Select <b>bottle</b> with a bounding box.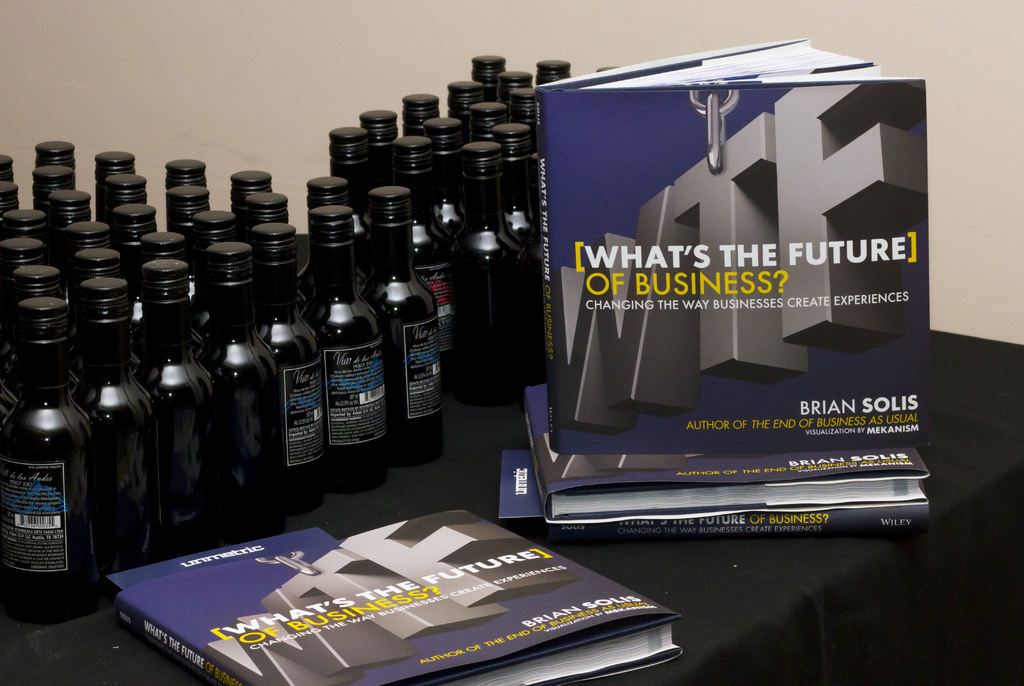
left=92, top=152, right=138, bottom=187.
